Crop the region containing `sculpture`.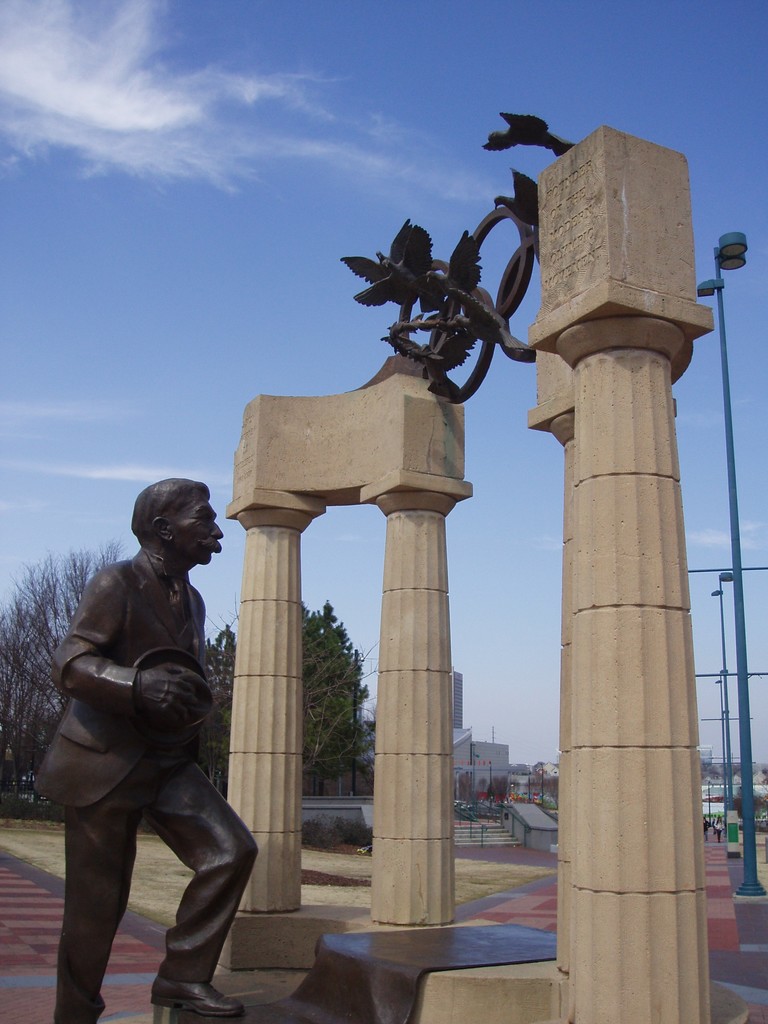
Crop region: 465,106,580,157.
